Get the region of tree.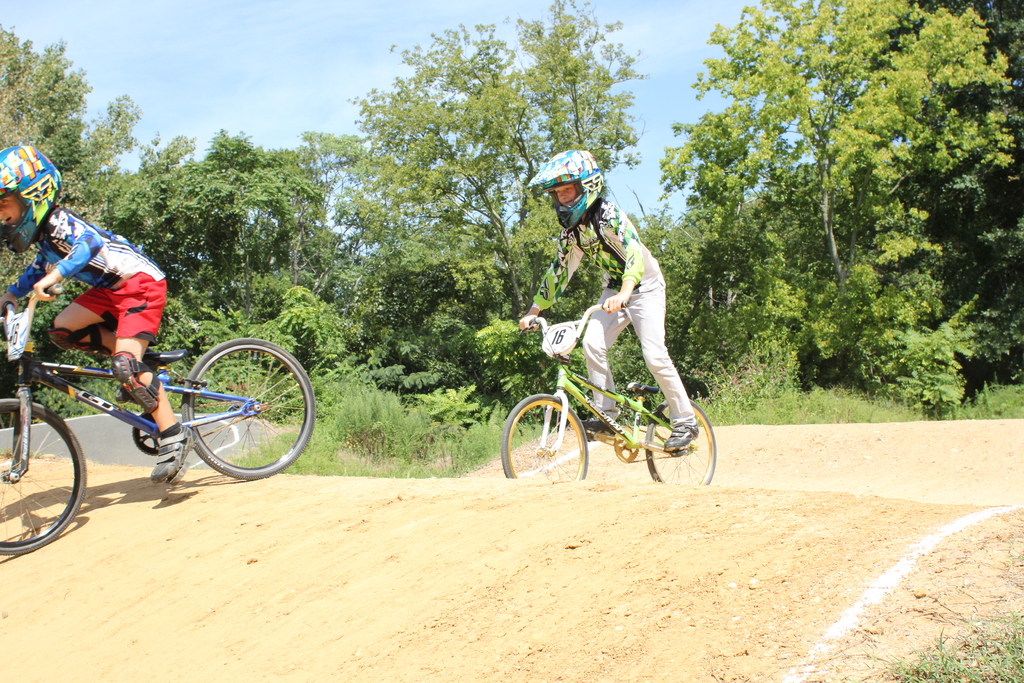
crop(663, 24, 995, 402).
